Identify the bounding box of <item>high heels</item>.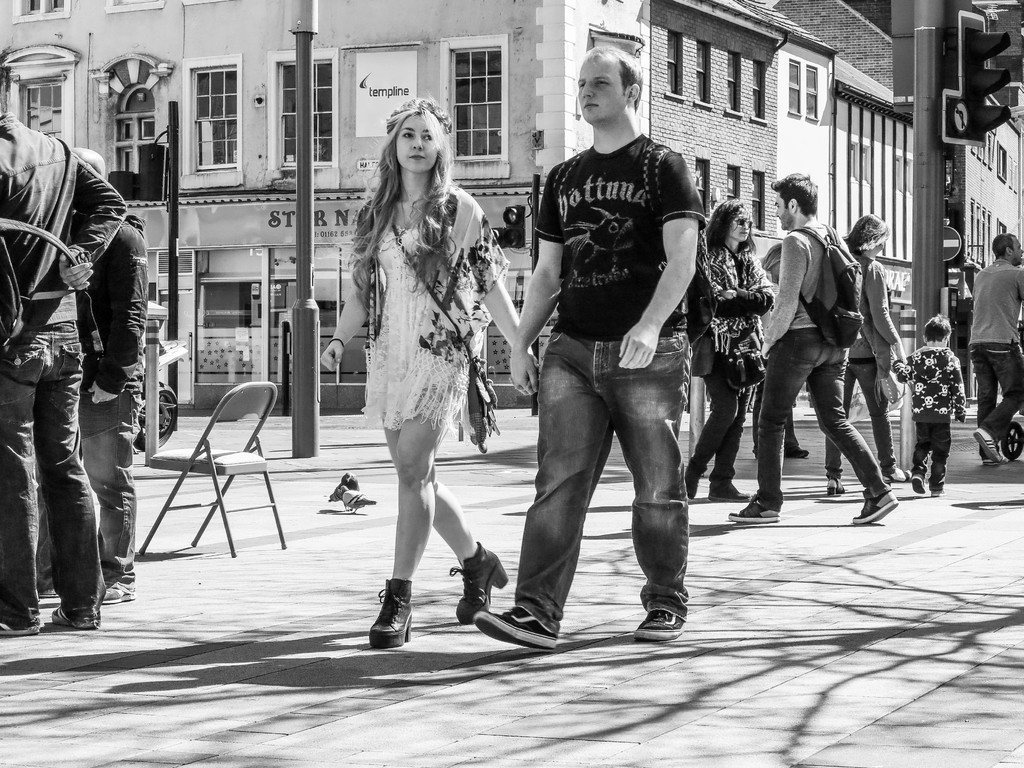
(367, 577, 412, 648).
